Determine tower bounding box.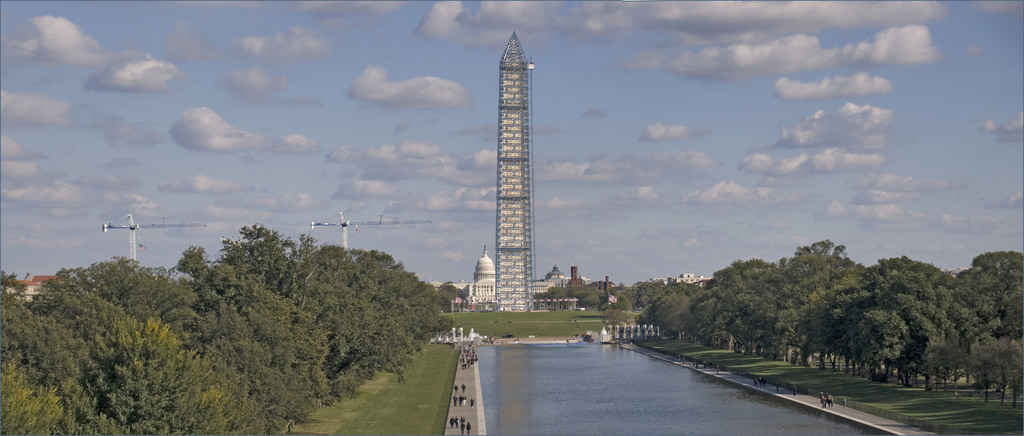
Determined: bbox(495, 31, 535, 315).
